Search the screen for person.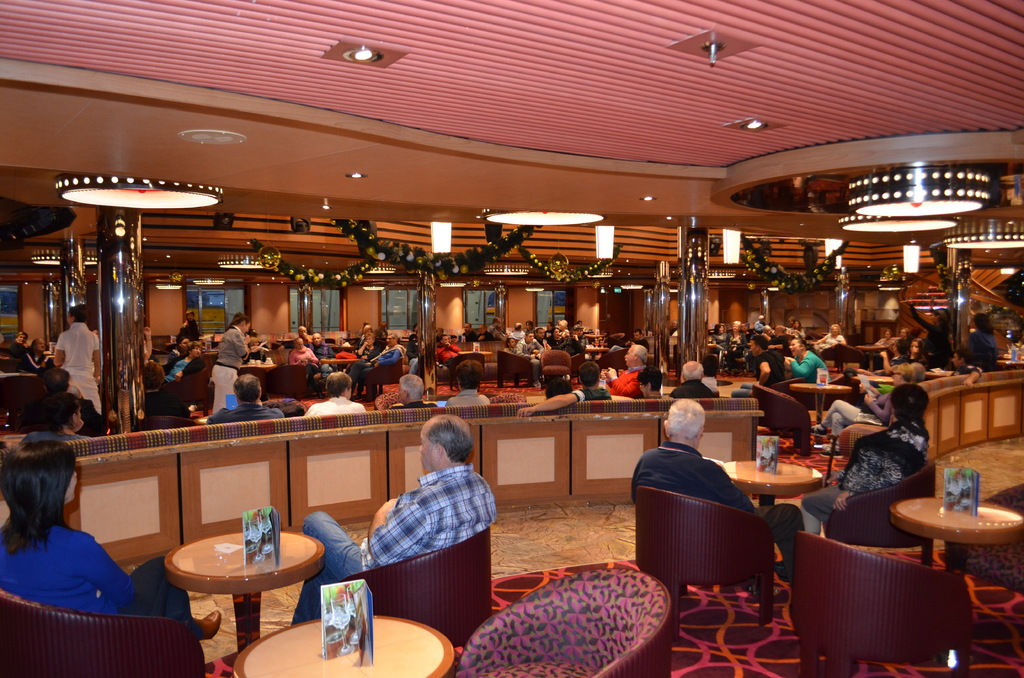
Found at x1=805, y1=376, x2=941, y2=533.
